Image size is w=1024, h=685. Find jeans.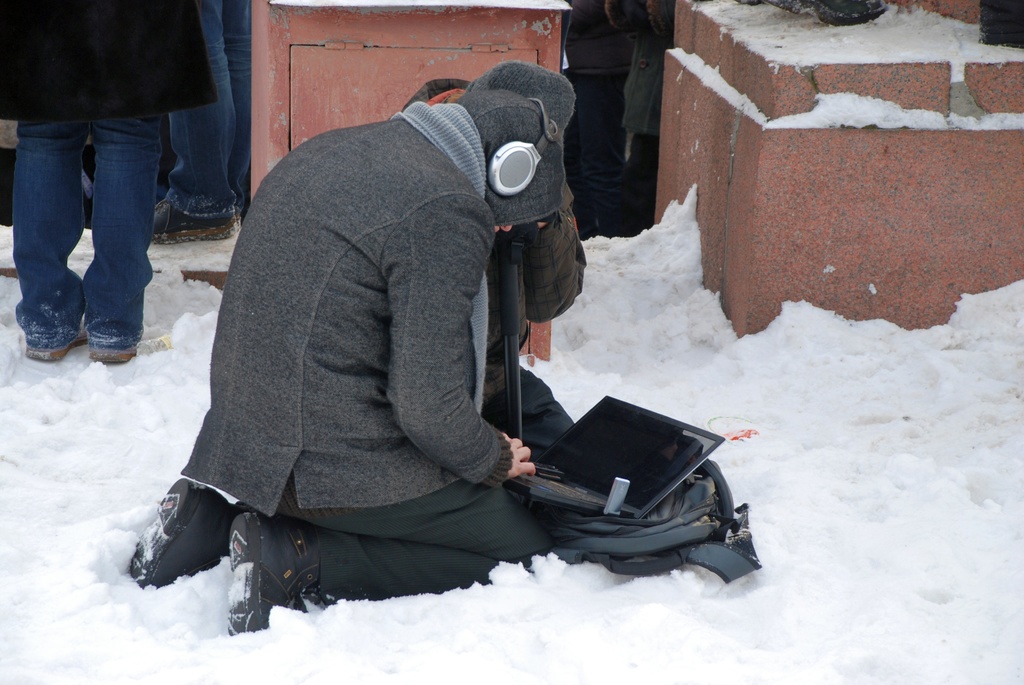
170:0:252:221.
